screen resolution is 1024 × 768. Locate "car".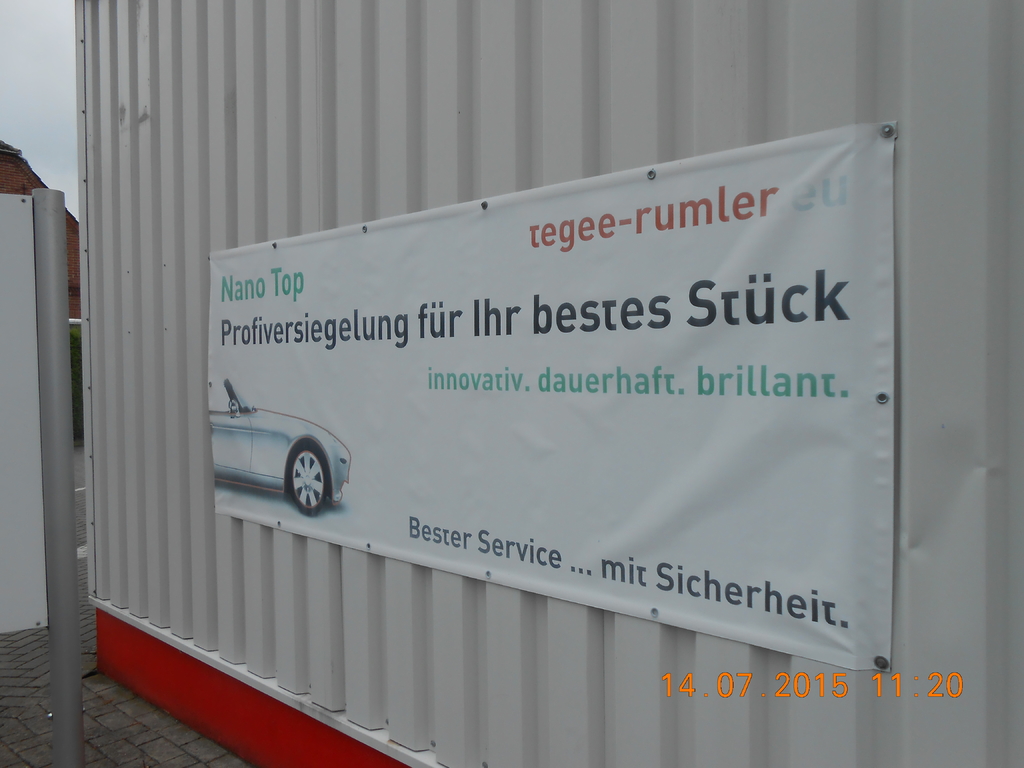
<bbox>210, 378, 350, 516</bbox>.
